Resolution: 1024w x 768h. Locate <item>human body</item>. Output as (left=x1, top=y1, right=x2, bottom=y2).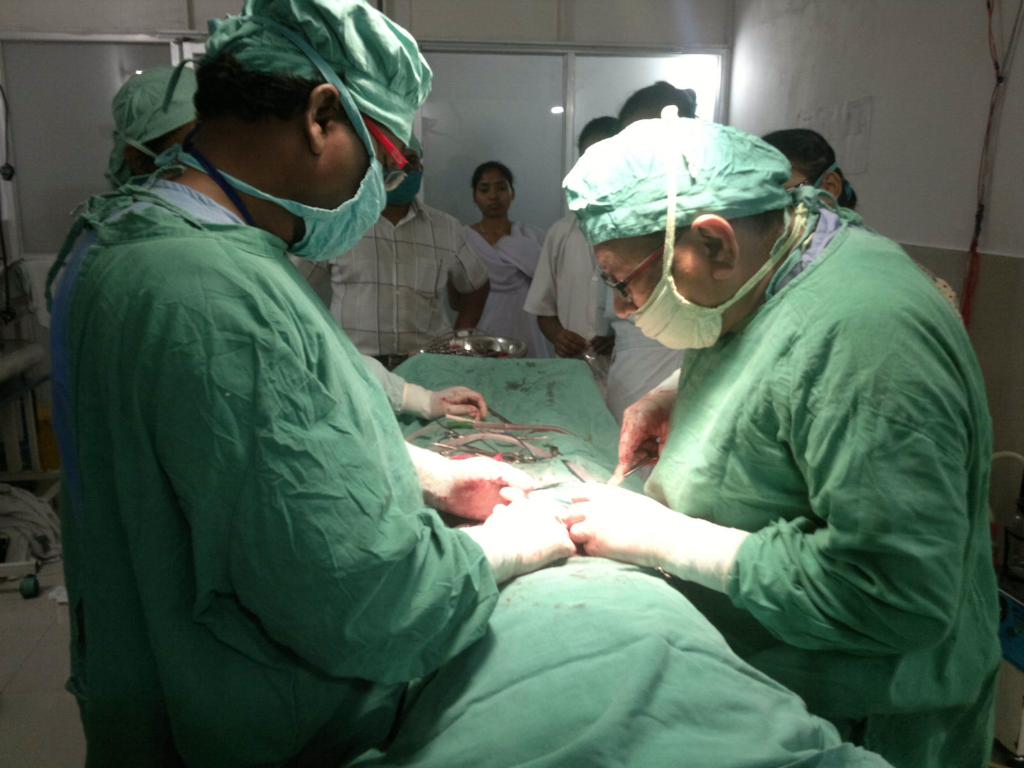
(left=463, top=158, right=563, bottom=359).
